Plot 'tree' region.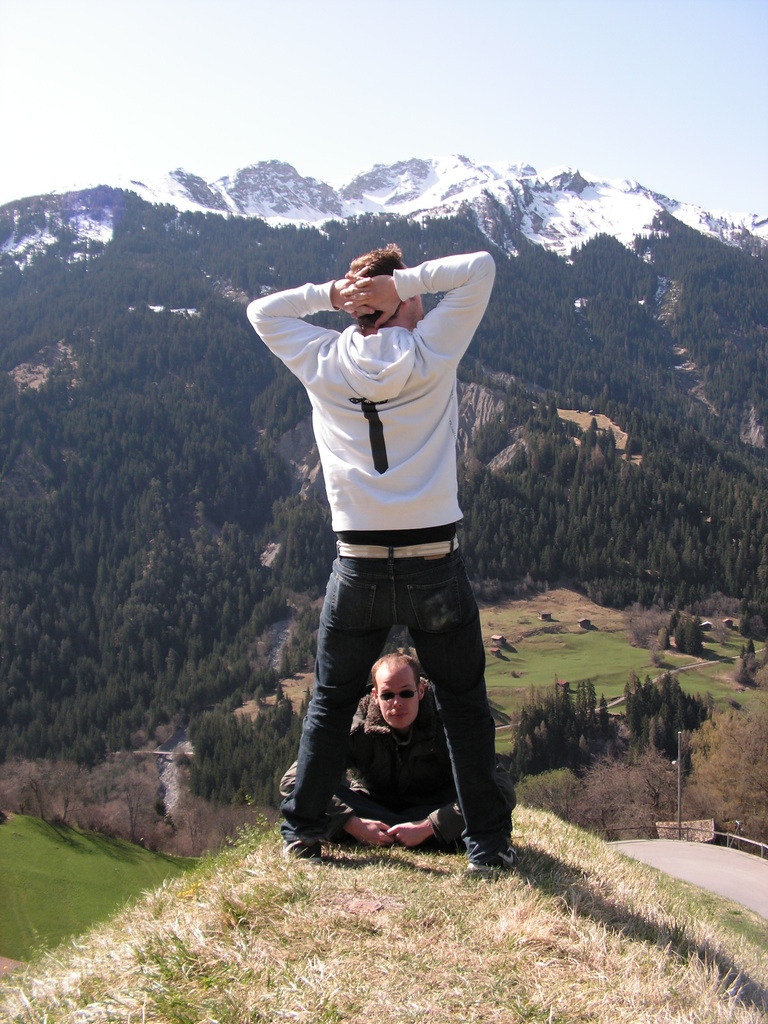
Plotted at [655,627,668,648].
